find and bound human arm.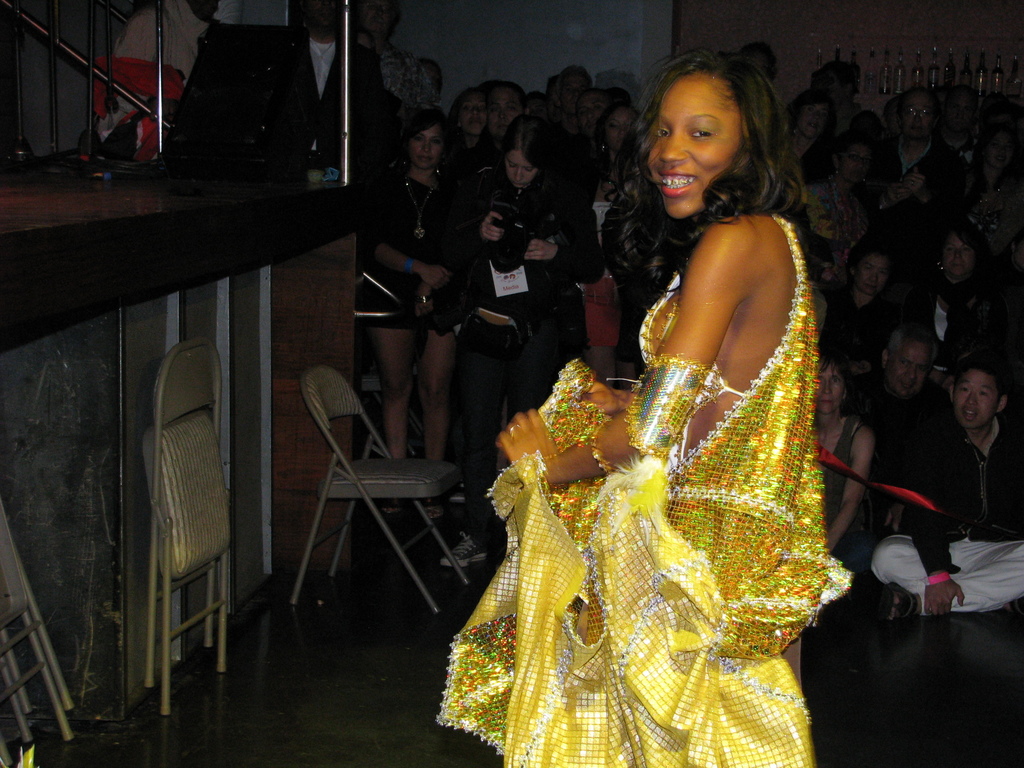
Bound: crop(580, 375, 637, 419).
